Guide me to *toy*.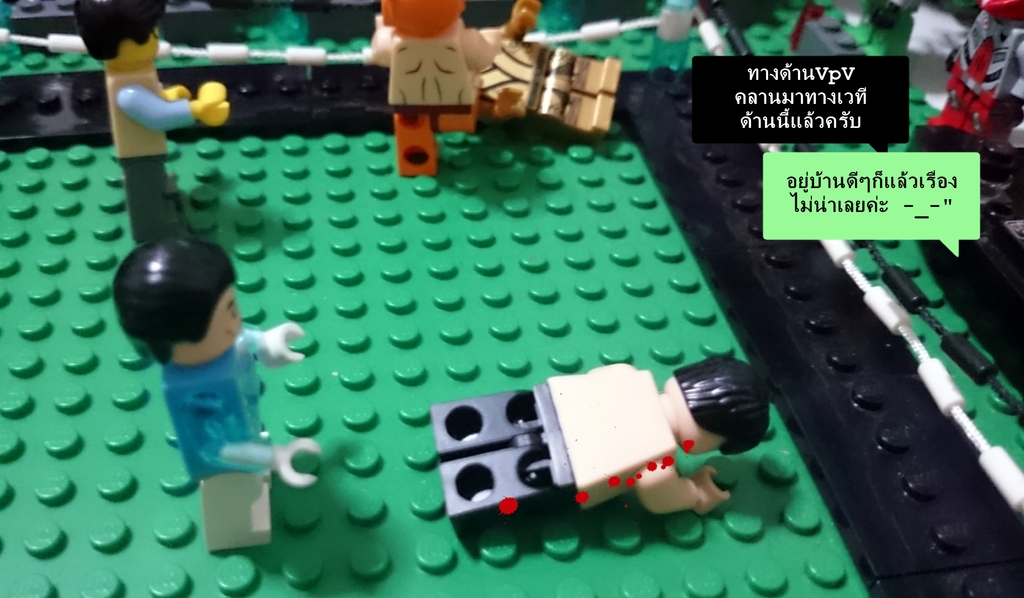
Guidance: rect(910, 0, 1023, 160).
